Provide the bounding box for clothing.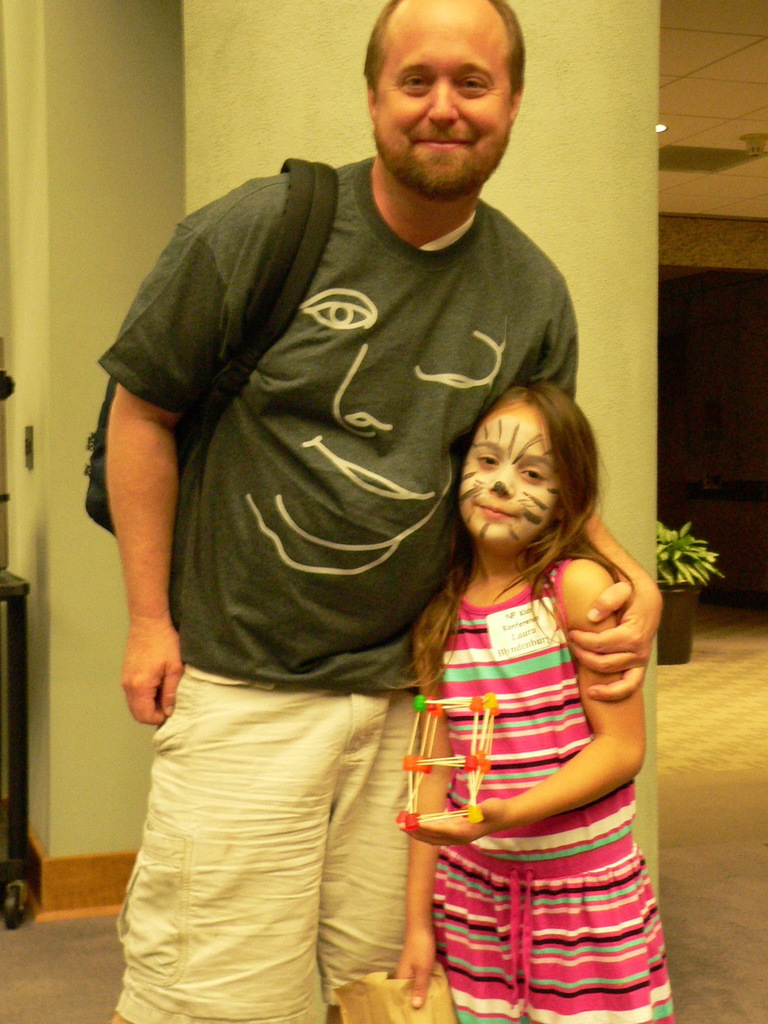
(x1=100, y1=154, x2=584, y2=1023).
